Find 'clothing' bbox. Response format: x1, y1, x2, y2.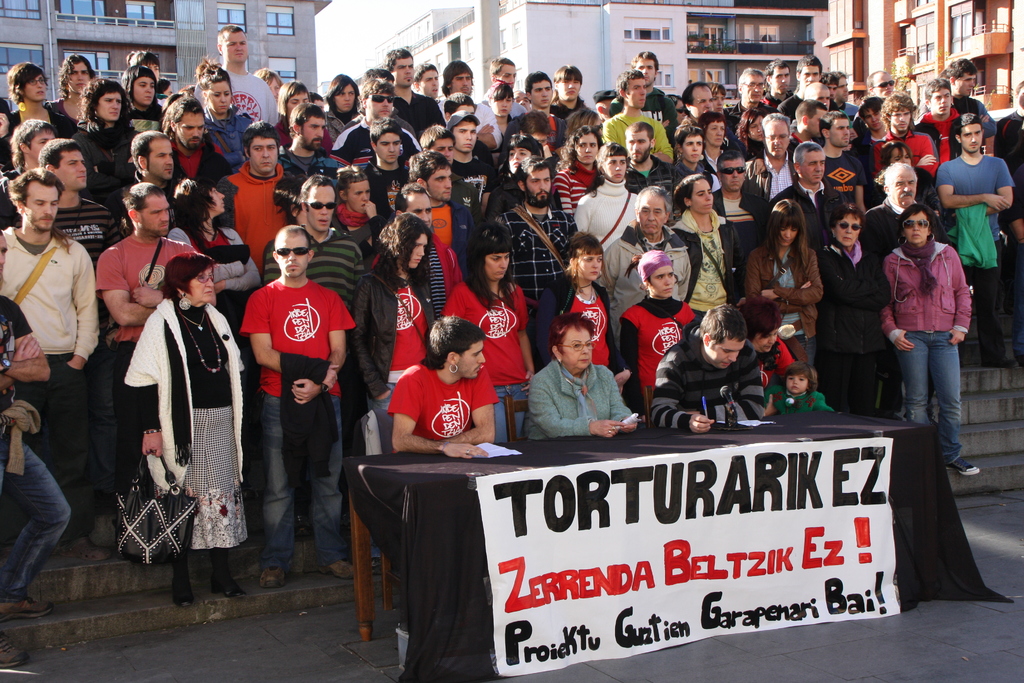
731, 243, 838, 397.
